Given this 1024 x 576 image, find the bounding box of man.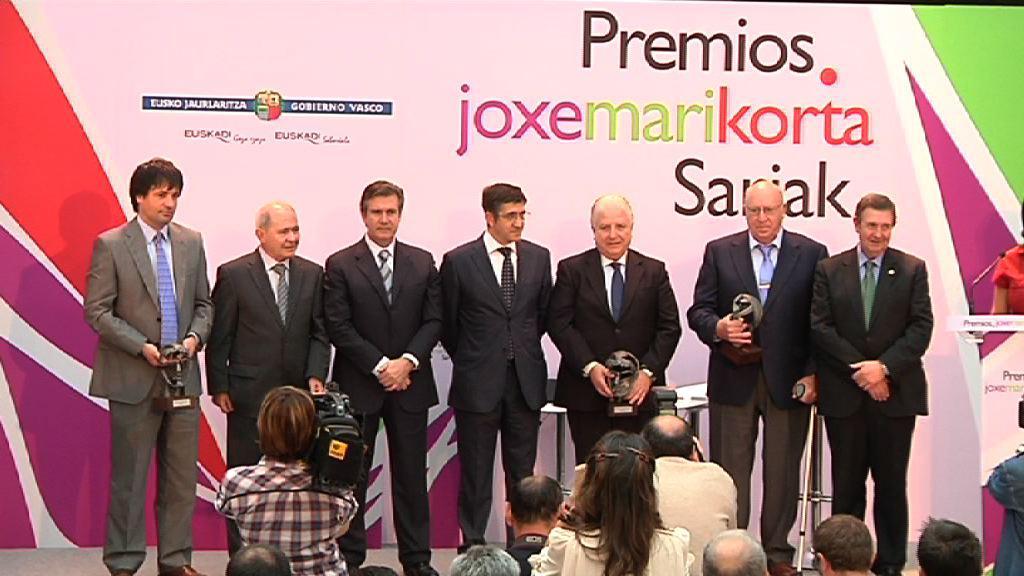
detection(86, 151, 216, 575).
